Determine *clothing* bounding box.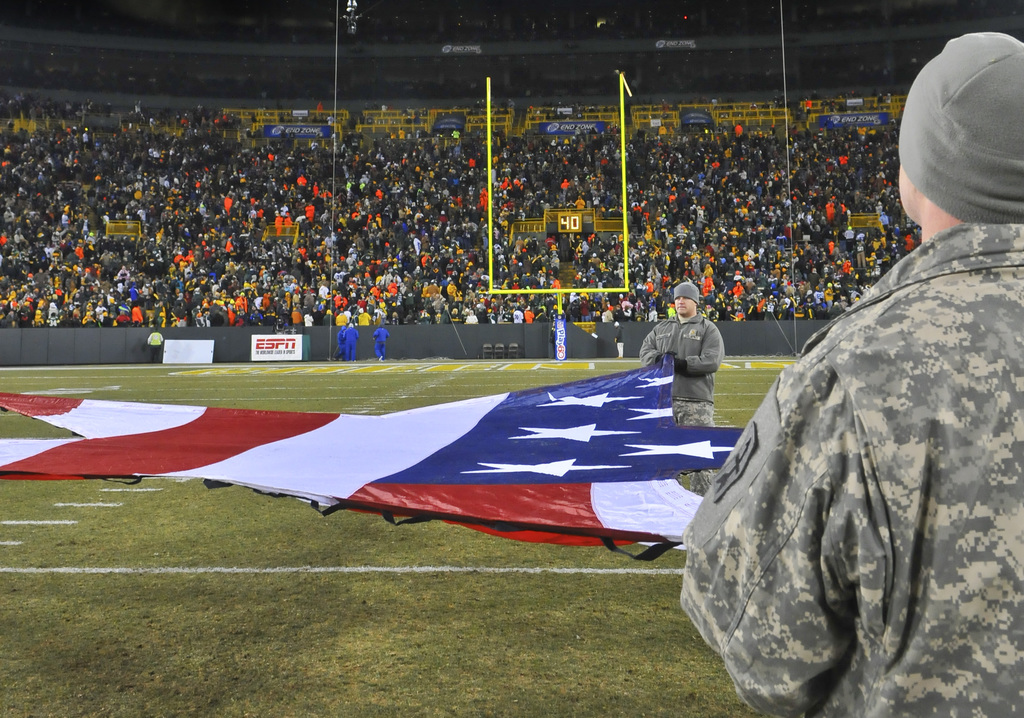
Determined: {"left": 752, "top": 304, "right": 757, "bottom": 320}.
